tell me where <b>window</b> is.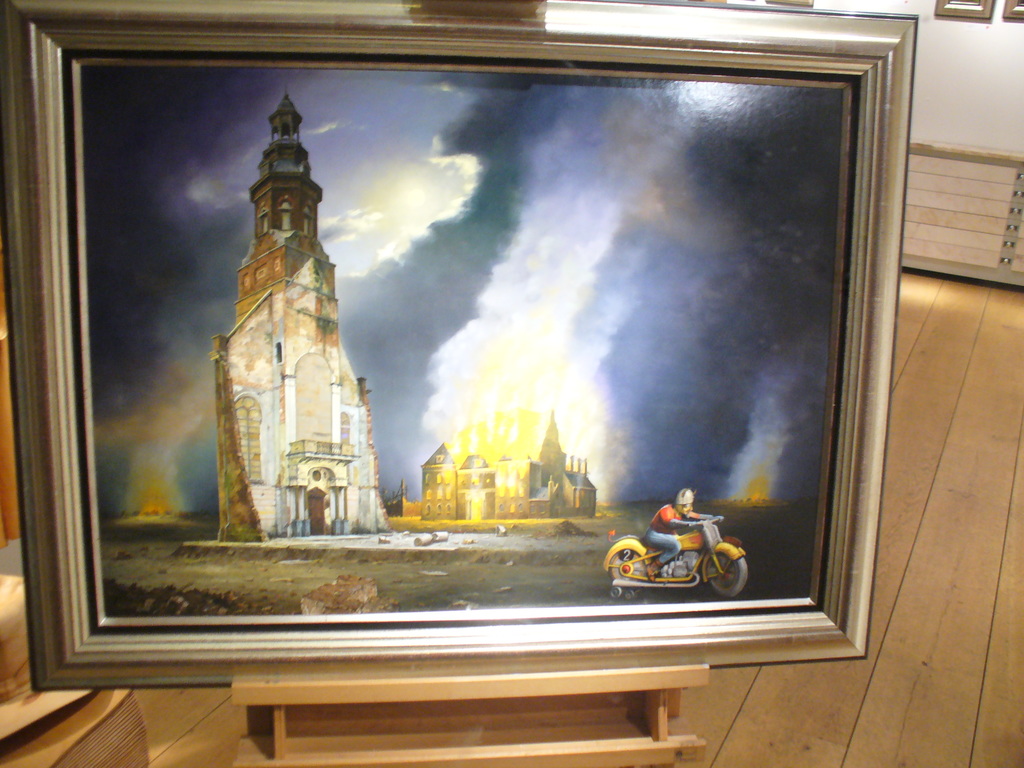
<b>window</b> is at box=[274, 342, 282, 364].
